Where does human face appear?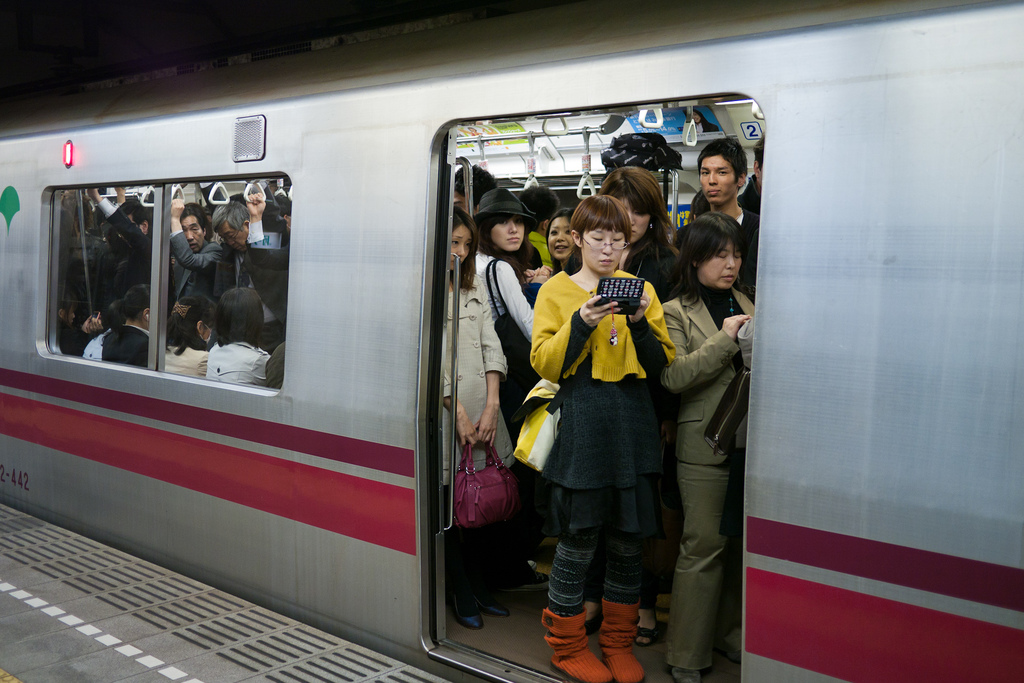
Appears at {"left": 451, "top": 225, "right": 473, "bottom": 268}.
